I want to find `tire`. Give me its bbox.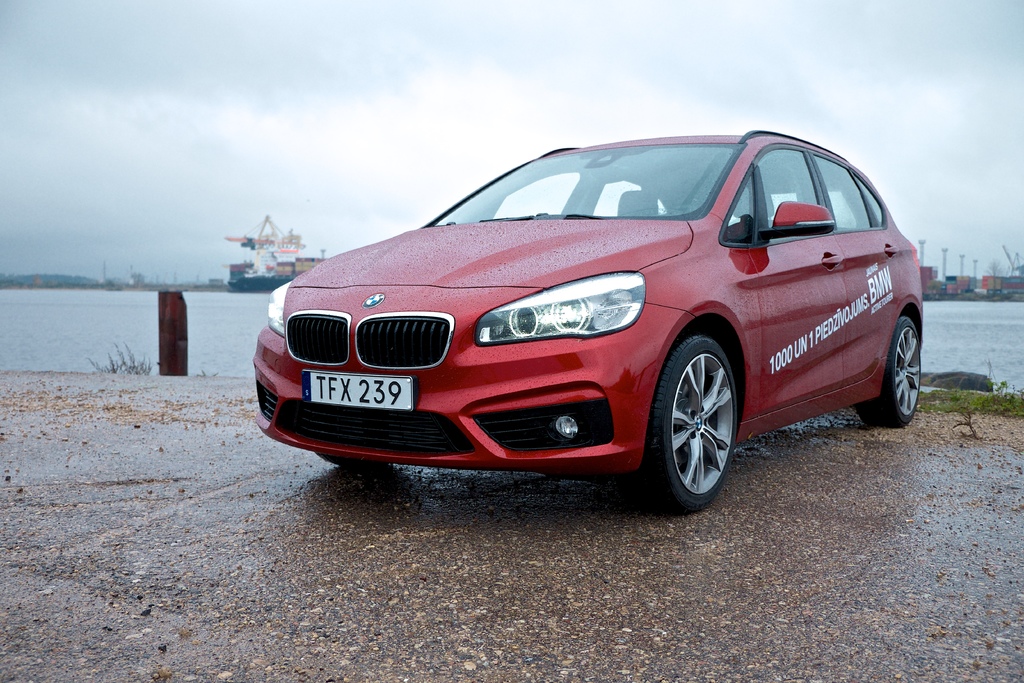
bbox(854, 315, 924, 431).
